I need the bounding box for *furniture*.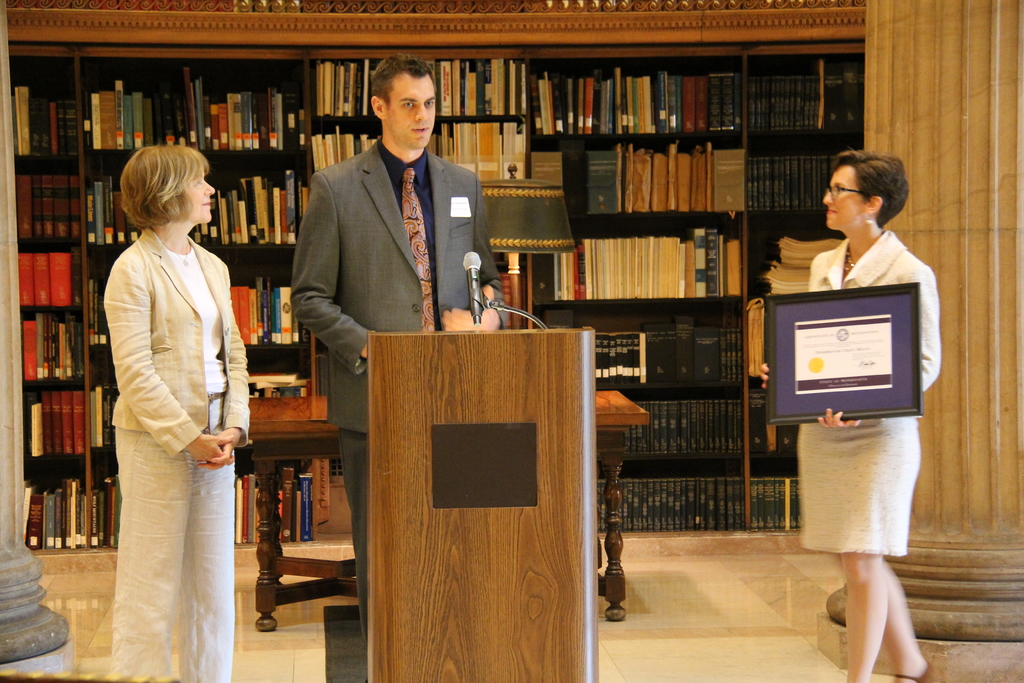
Here it is: crop(233, 390, 653, 620).
